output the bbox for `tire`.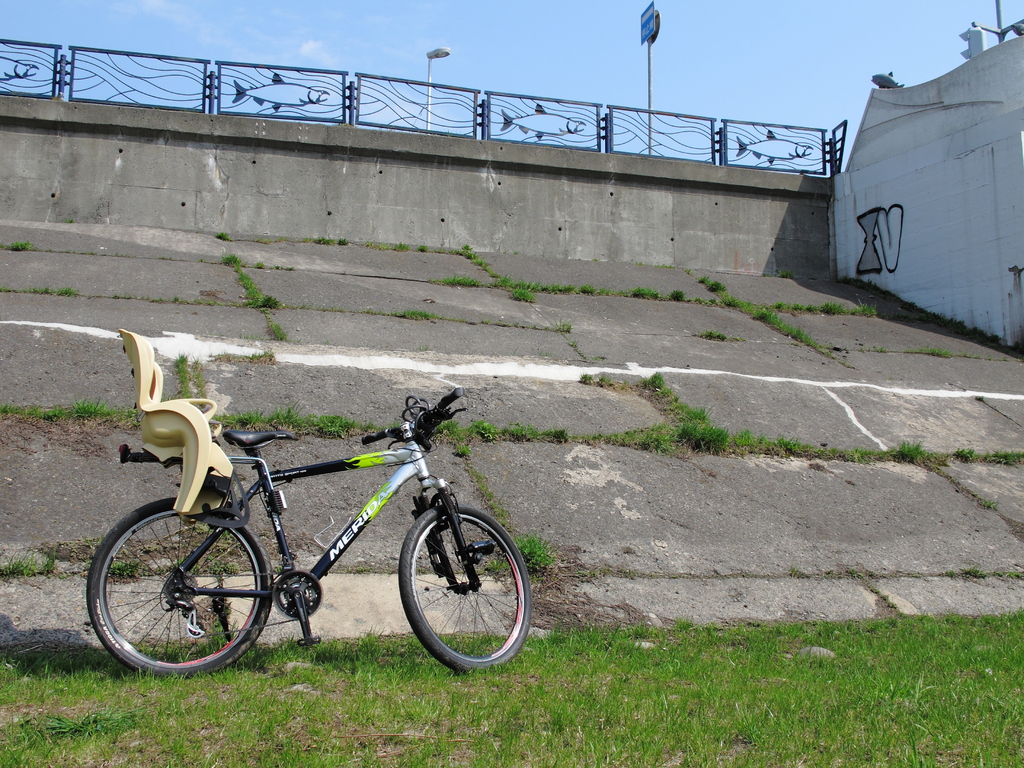
[102, 492, 266, 681].
